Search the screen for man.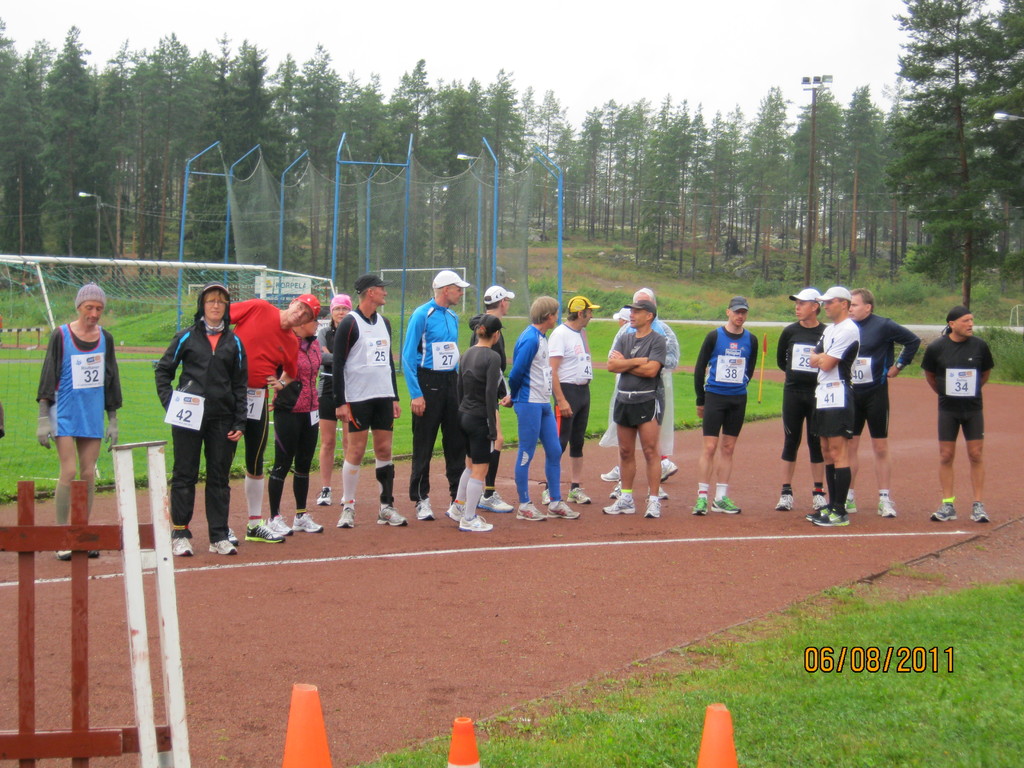
Found at select_region(536, 295, 599, 504).
